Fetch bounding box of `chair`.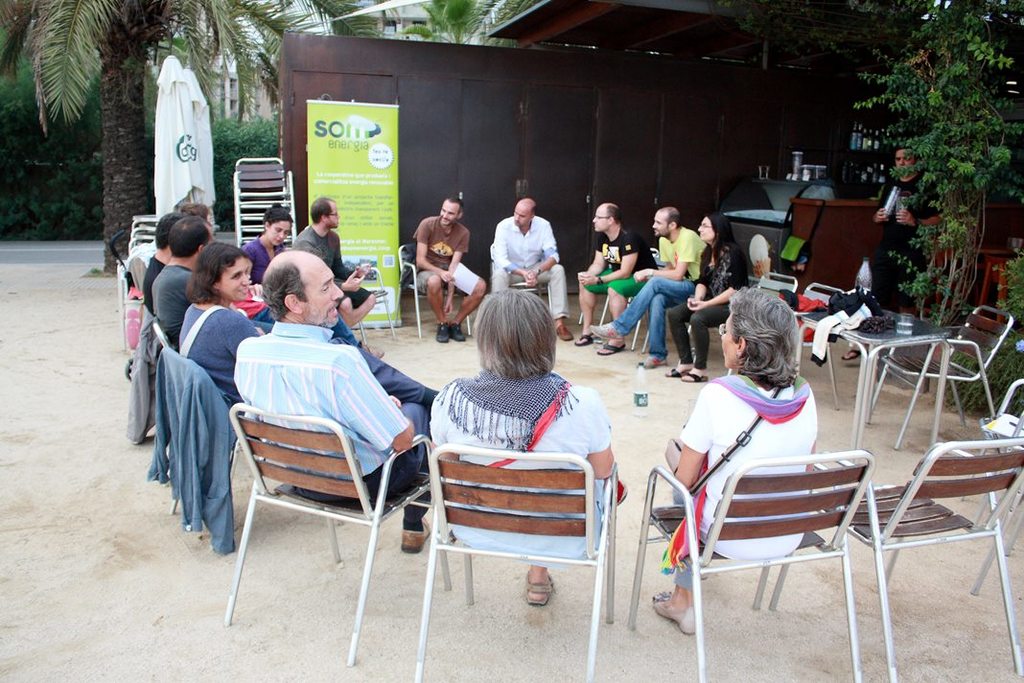
Bbox: rect(350, 266, 397, 342).
